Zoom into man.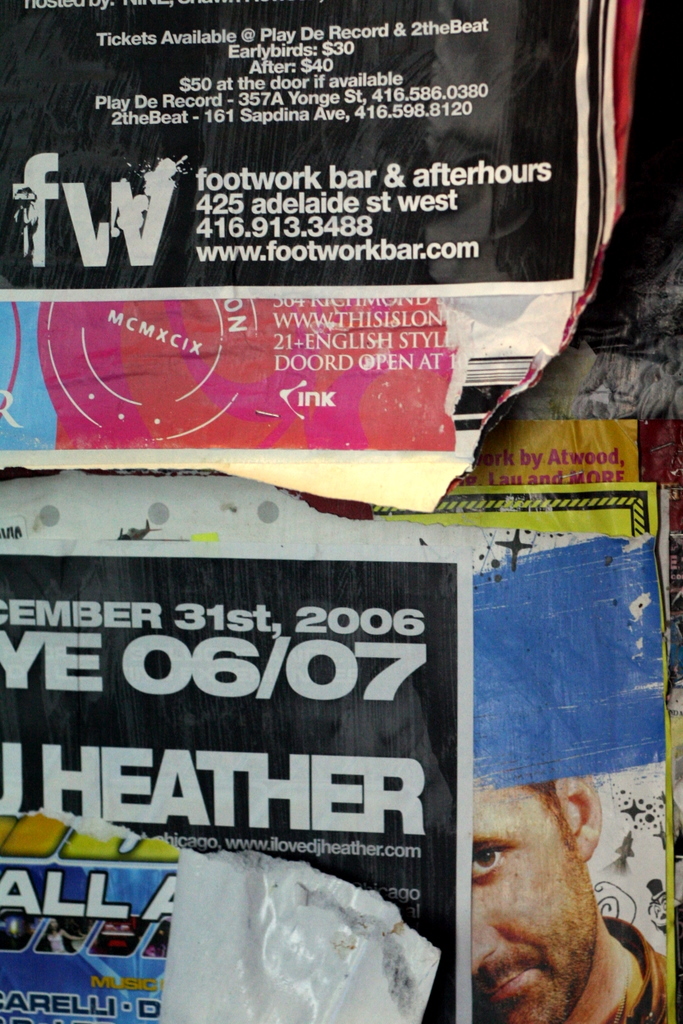
Zoom target: <region>434, 763, 678, 1023</region>.
